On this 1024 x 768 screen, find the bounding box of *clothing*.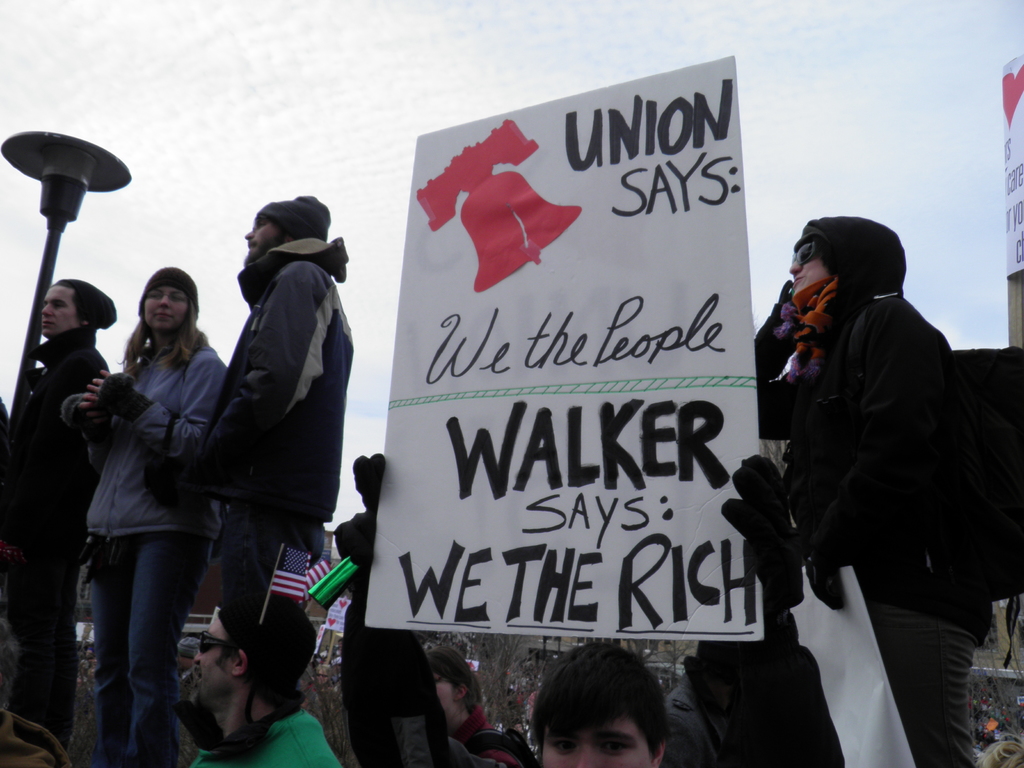
Bounding box: pyautogui.locateOnScreen(202, 701, 362, 767).
